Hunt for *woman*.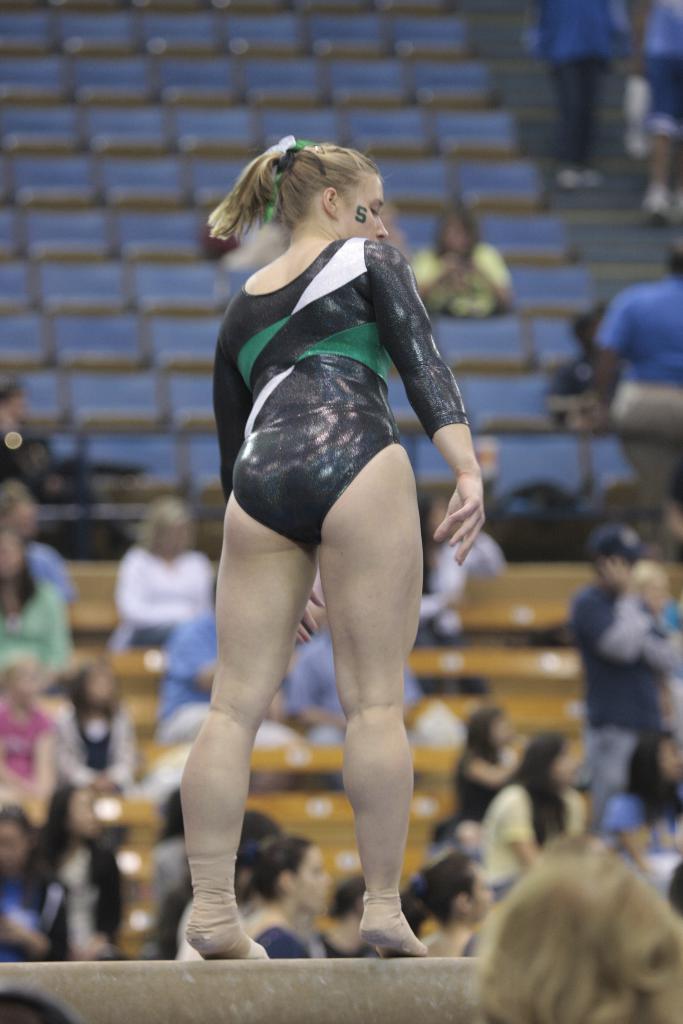
Hunted down at (169, 113, 473, 963).
